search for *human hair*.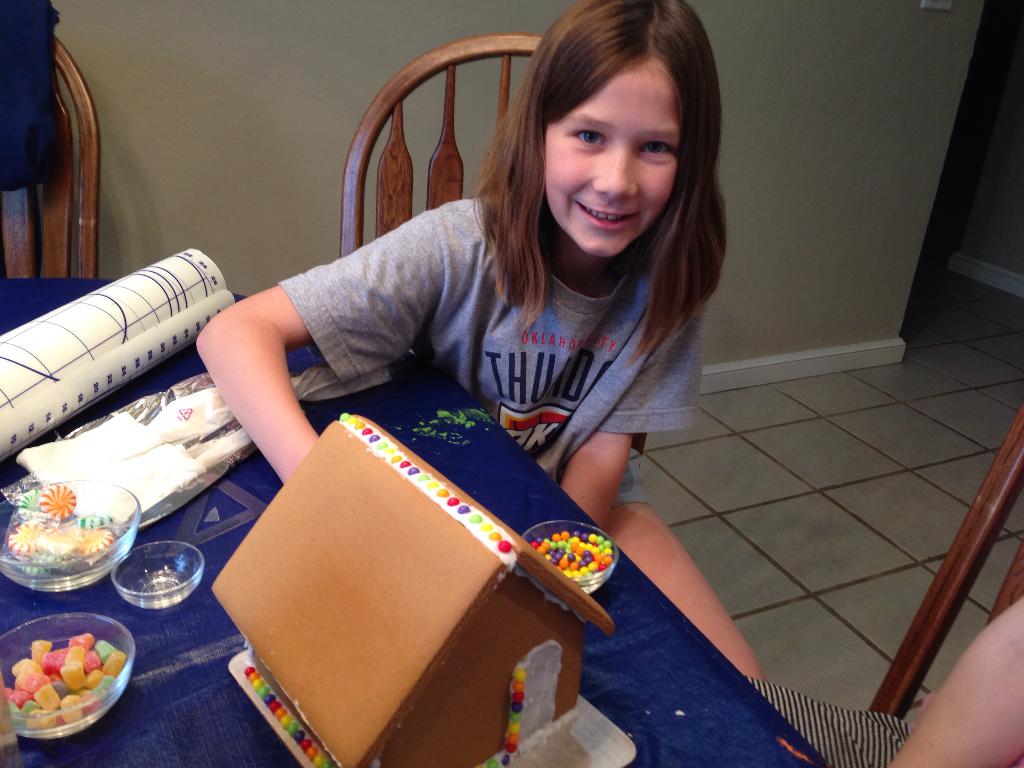
Found at (x1=443, y1=6, x2=726, y2=314).
